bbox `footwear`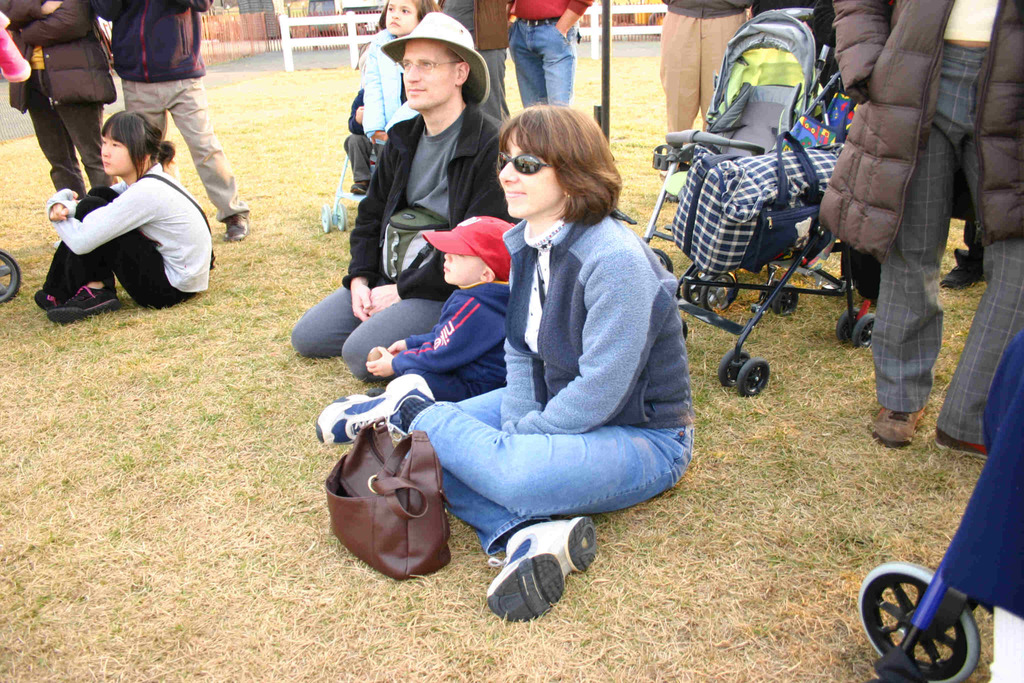
bbox=[483, 536, 591, 621]
